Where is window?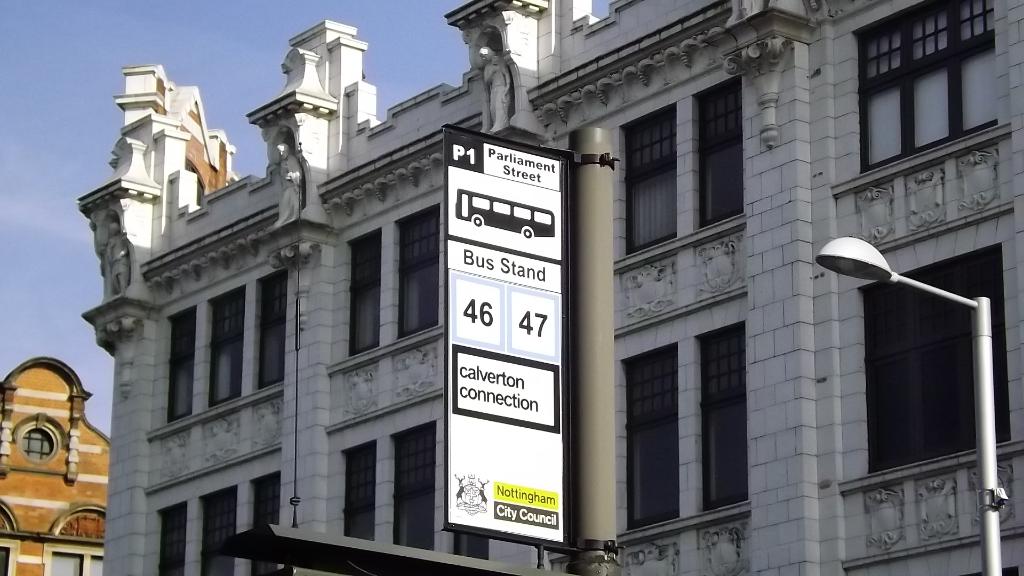
BBox(154, 502, 179, 575).
